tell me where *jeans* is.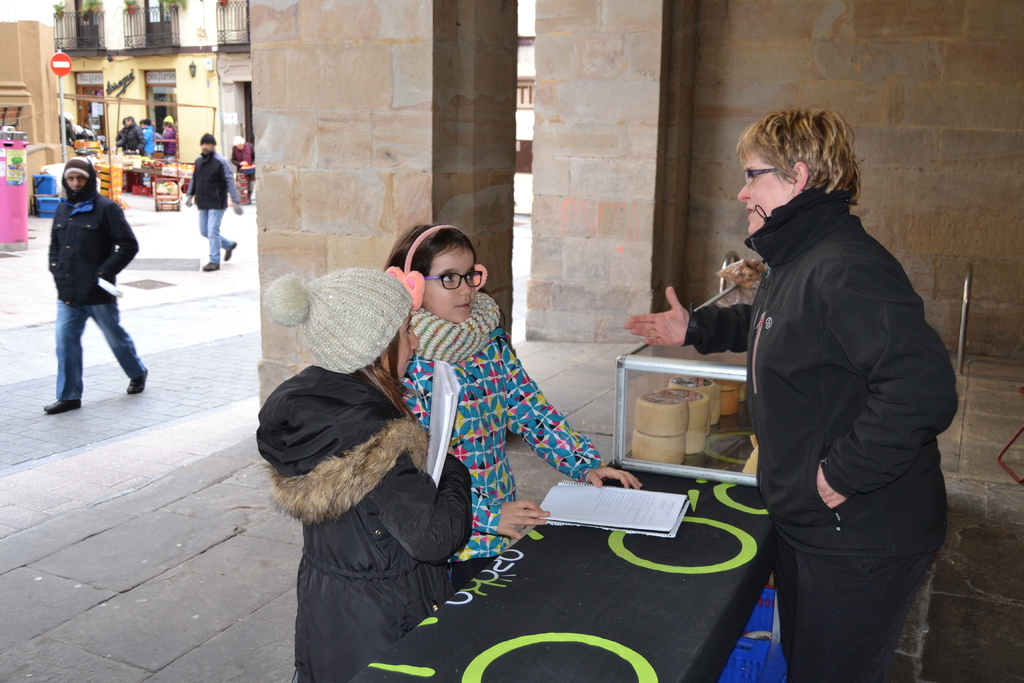
*jeans* is at 199:208:232:268.
